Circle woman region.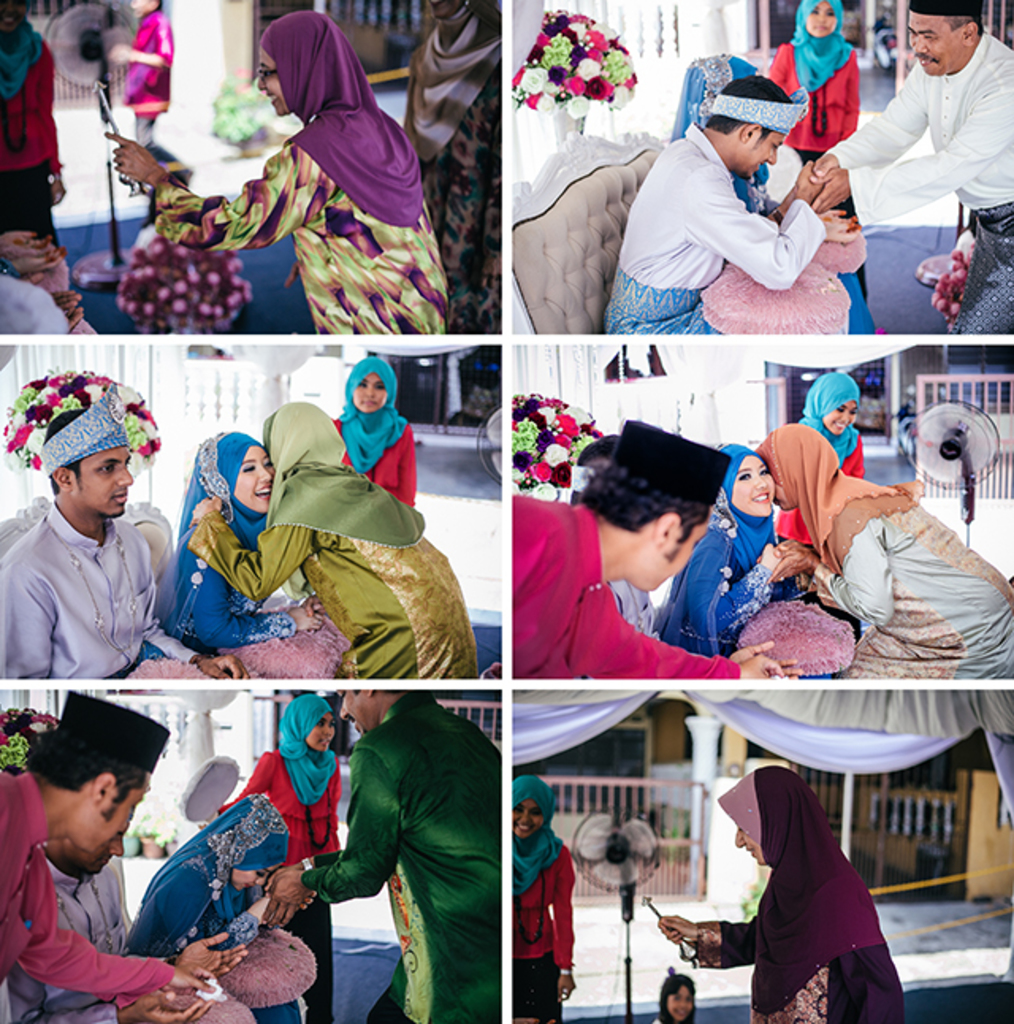
Region: {"left": 215, "top": 693, "right": 345, "bottom": 1022}.
